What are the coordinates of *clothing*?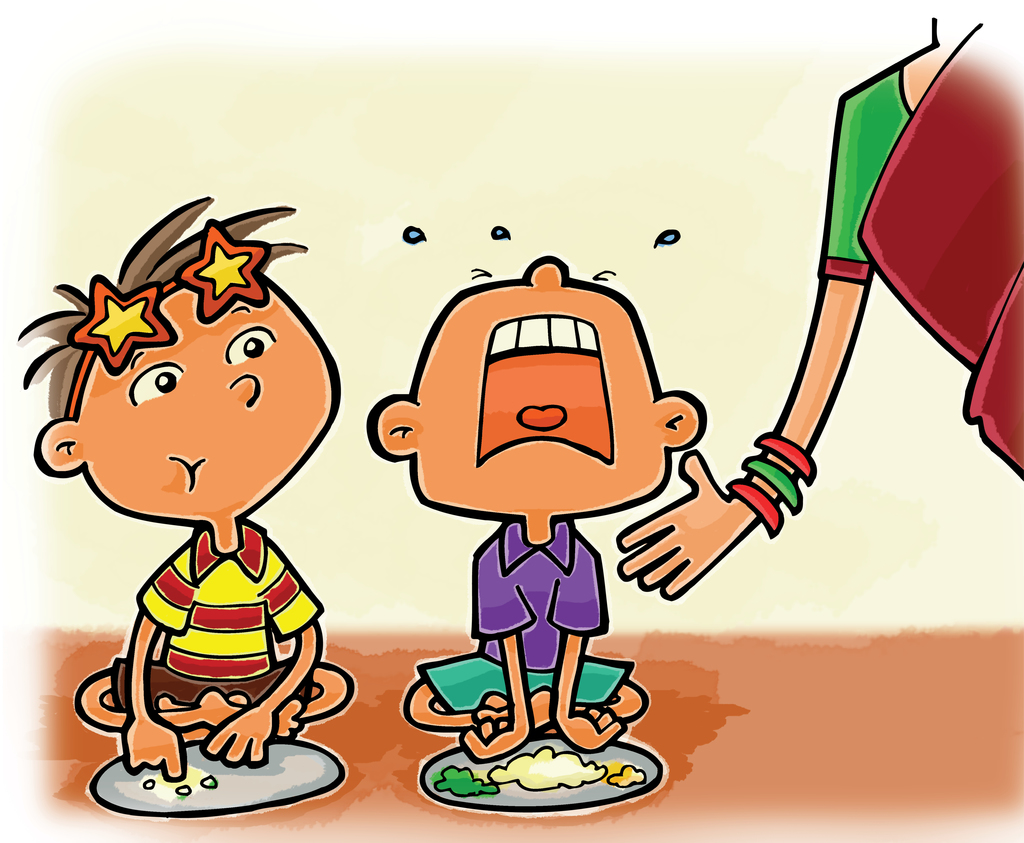
select_region(416, 524, 630, 716).
